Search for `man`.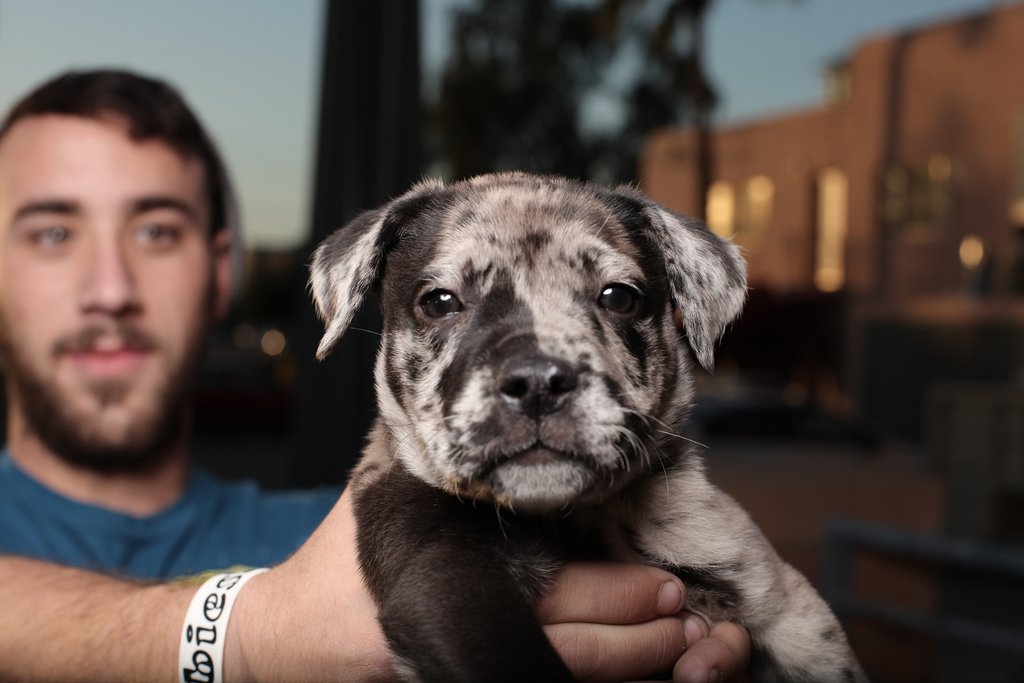
Found at 0 67 752 682.
